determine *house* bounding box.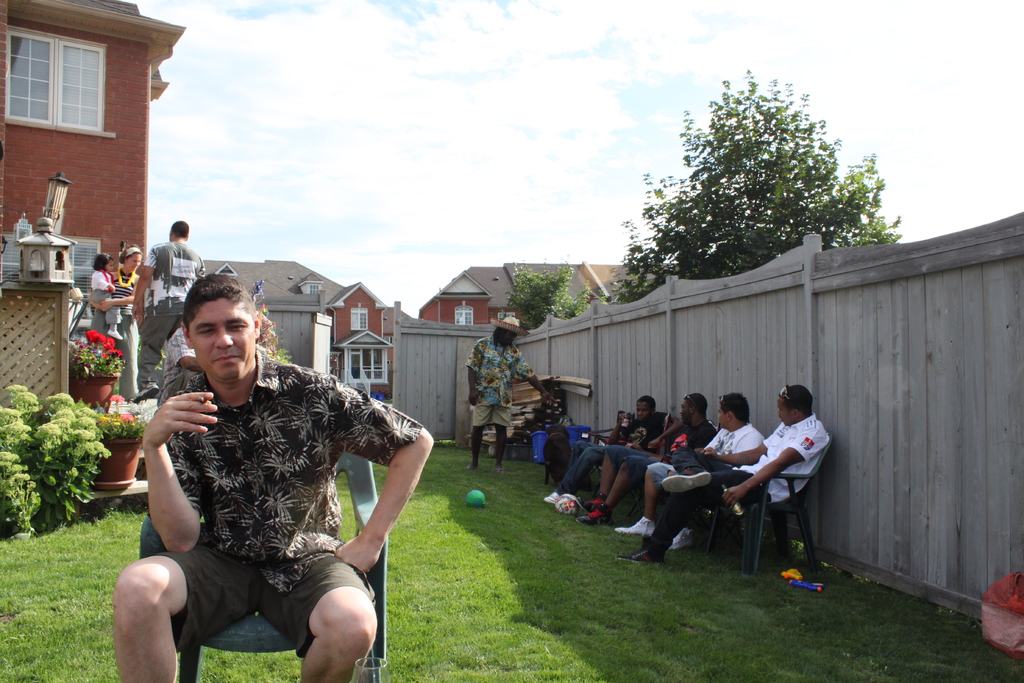
Determined: box=[198, 262, 392, 397].
